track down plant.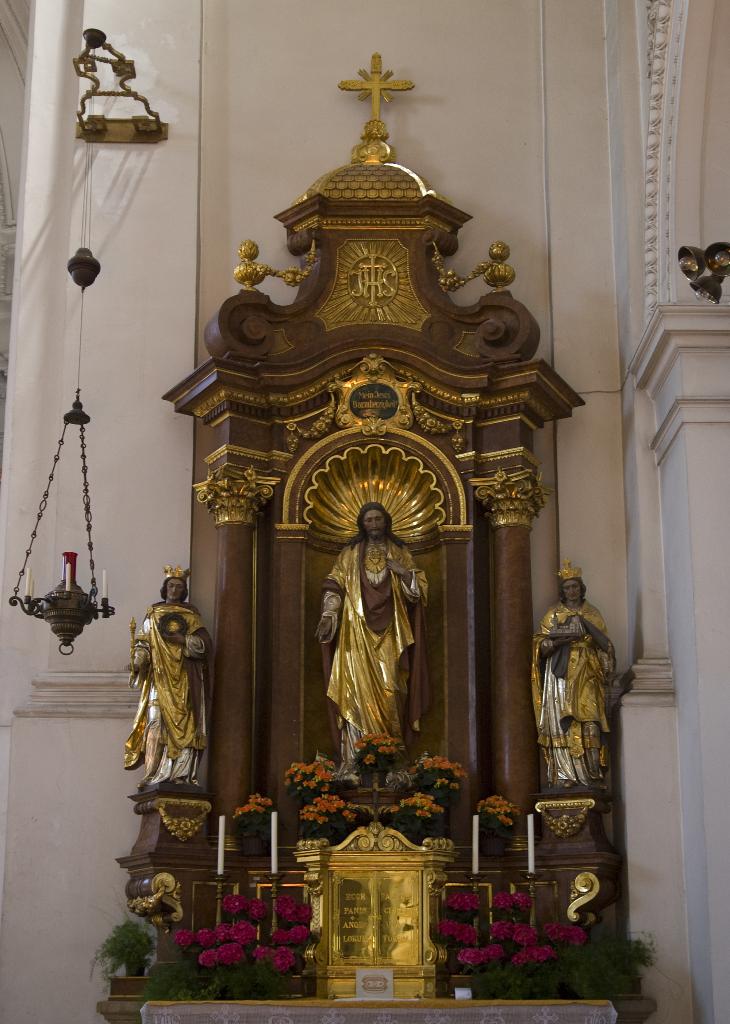
Tracked to detection(397, 783, 443, 837).
